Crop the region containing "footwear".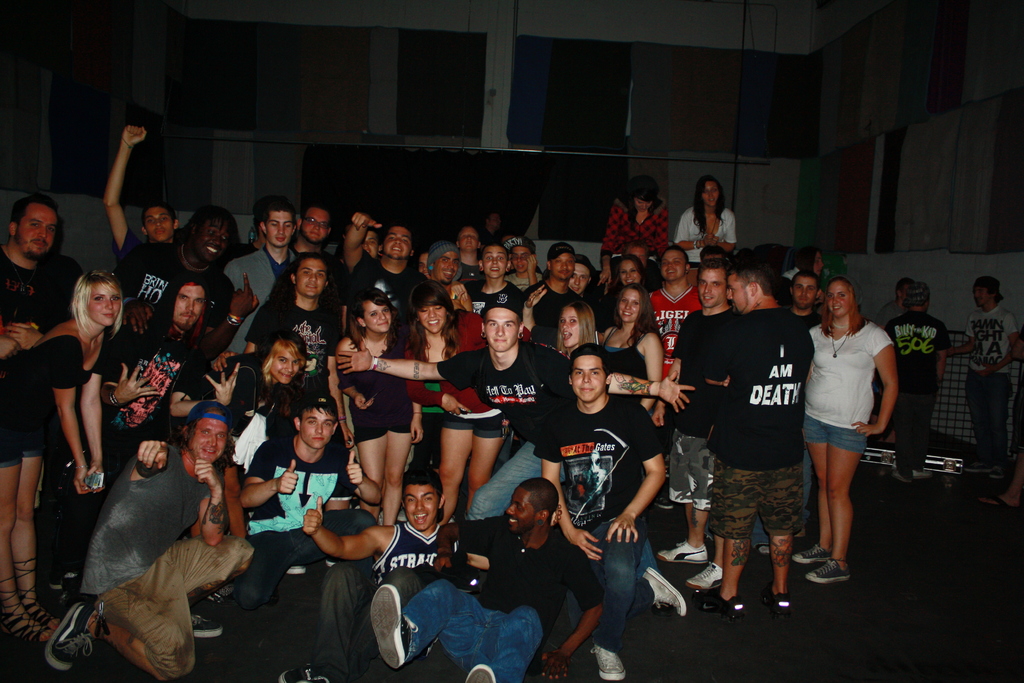
Crop region: [648,488,674,514].
